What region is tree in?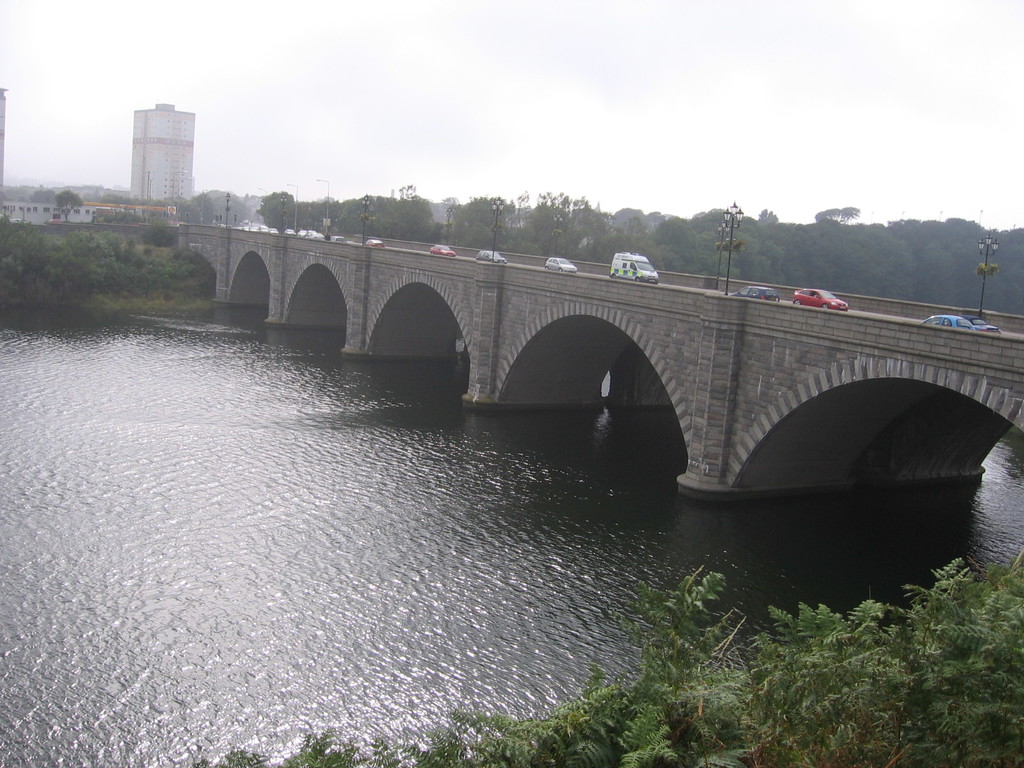
[left=54, top=191, right=82, bottom=225].
